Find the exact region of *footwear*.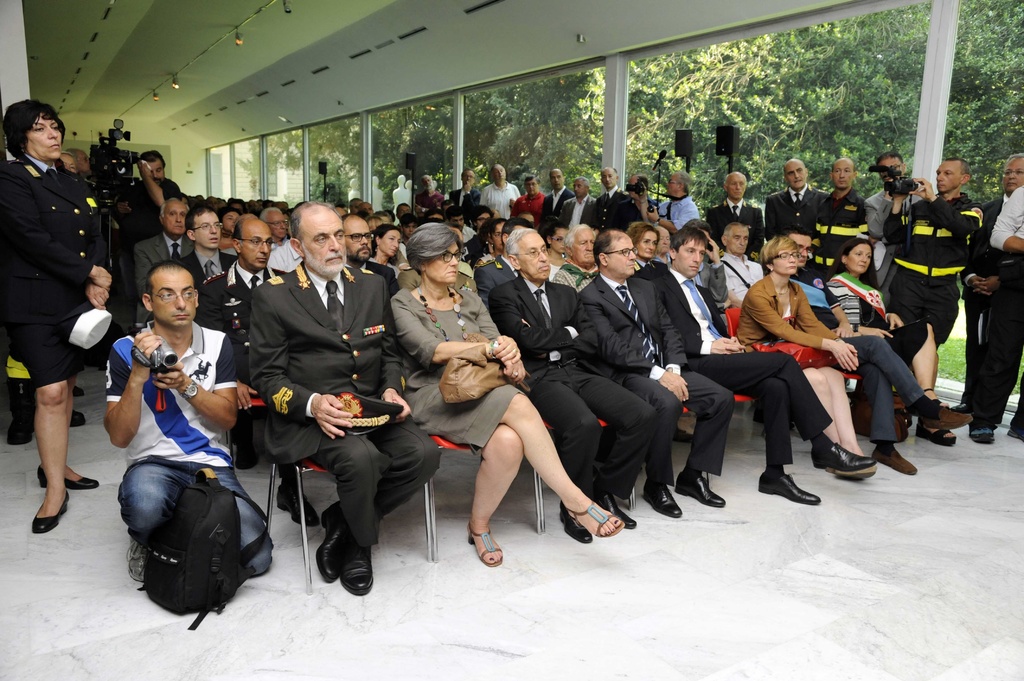
Exact region: 1005 429 1023 443.
